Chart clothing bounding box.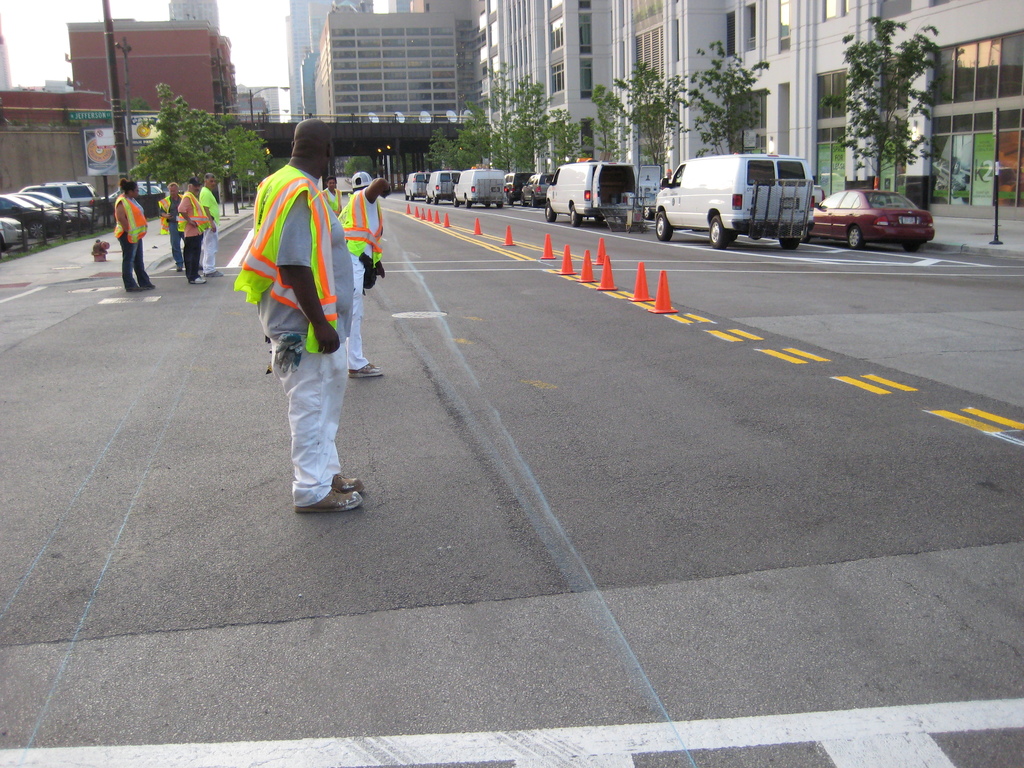
Charted: pyautogui.locateOnScreen(196, 186, 216, 268).
